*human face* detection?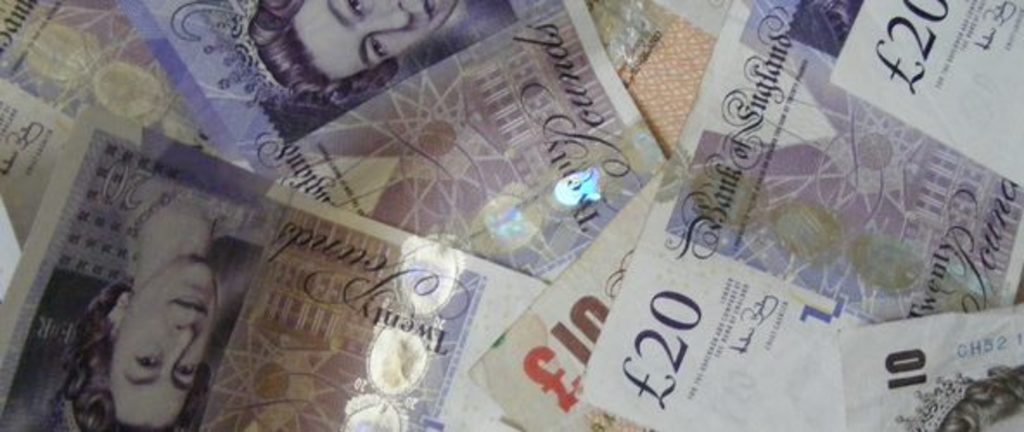
285 0 458 83
